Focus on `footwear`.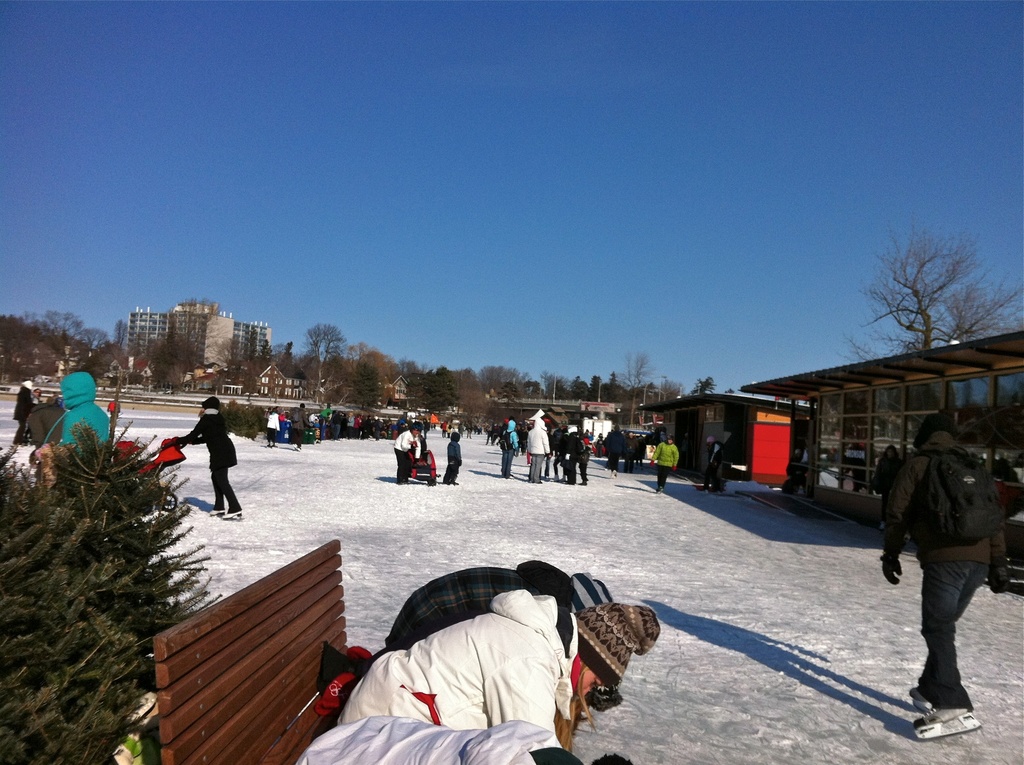
Focused at <region>909, 705, 984, 738</region>.
